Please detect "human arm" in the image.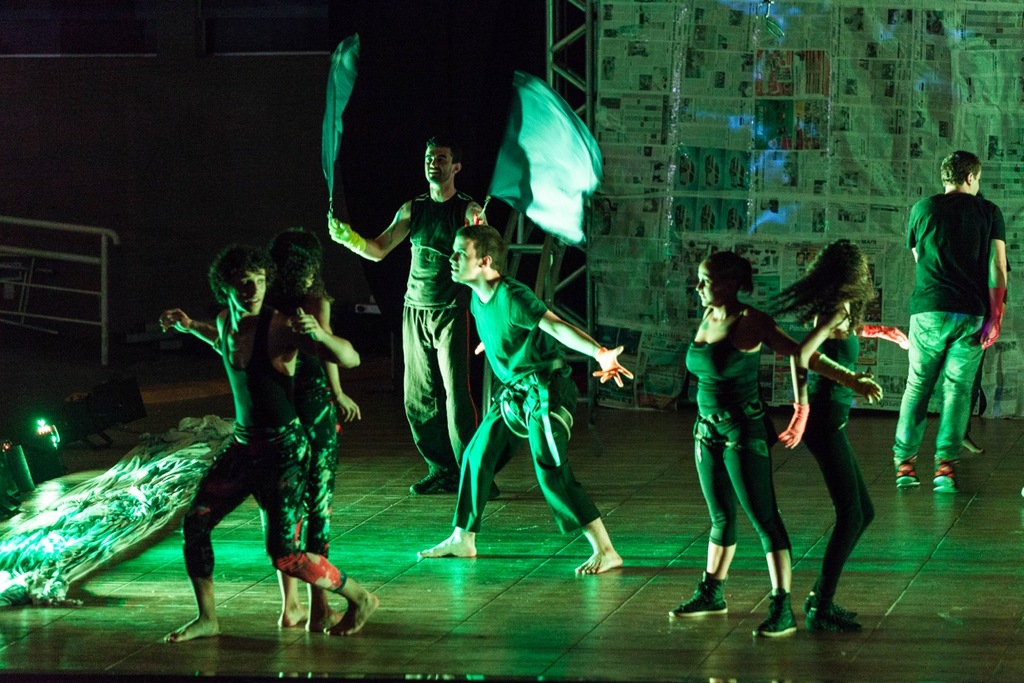
(763, 308, 881, 403).
